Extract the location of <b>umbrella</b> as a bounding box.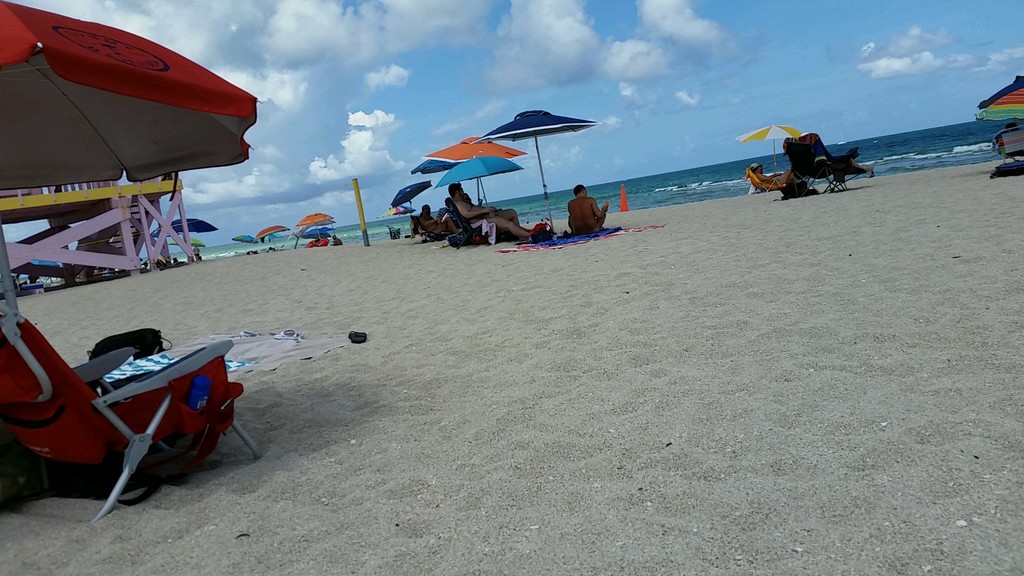
bbox=[426, 138, 520, 197].
